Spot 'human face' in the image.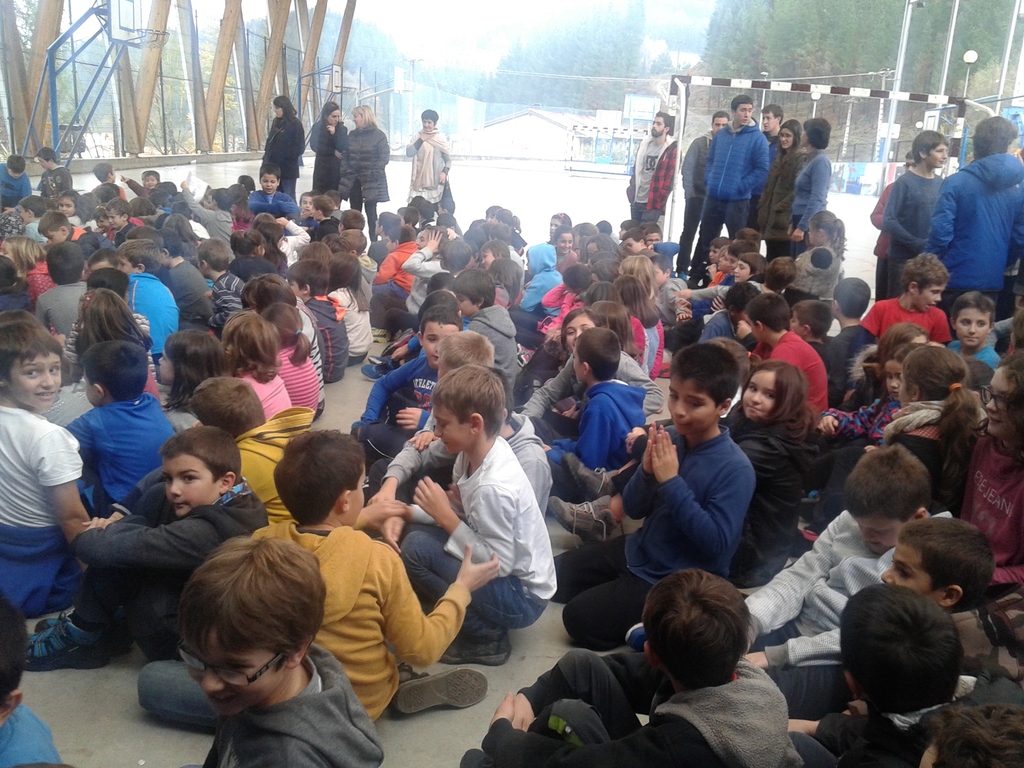
'human face' found at [left=257, top=170, right=276, bottom=193].
